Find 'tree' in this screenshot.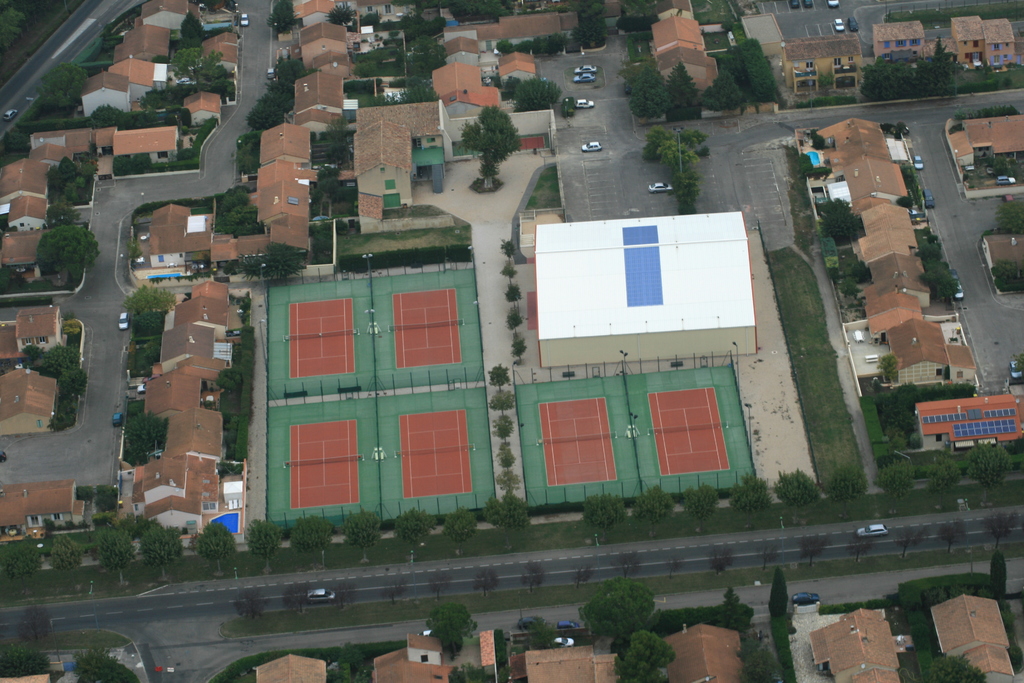
The bounding box for 'tree' is <region>336, 641, 365, 682</region>.
